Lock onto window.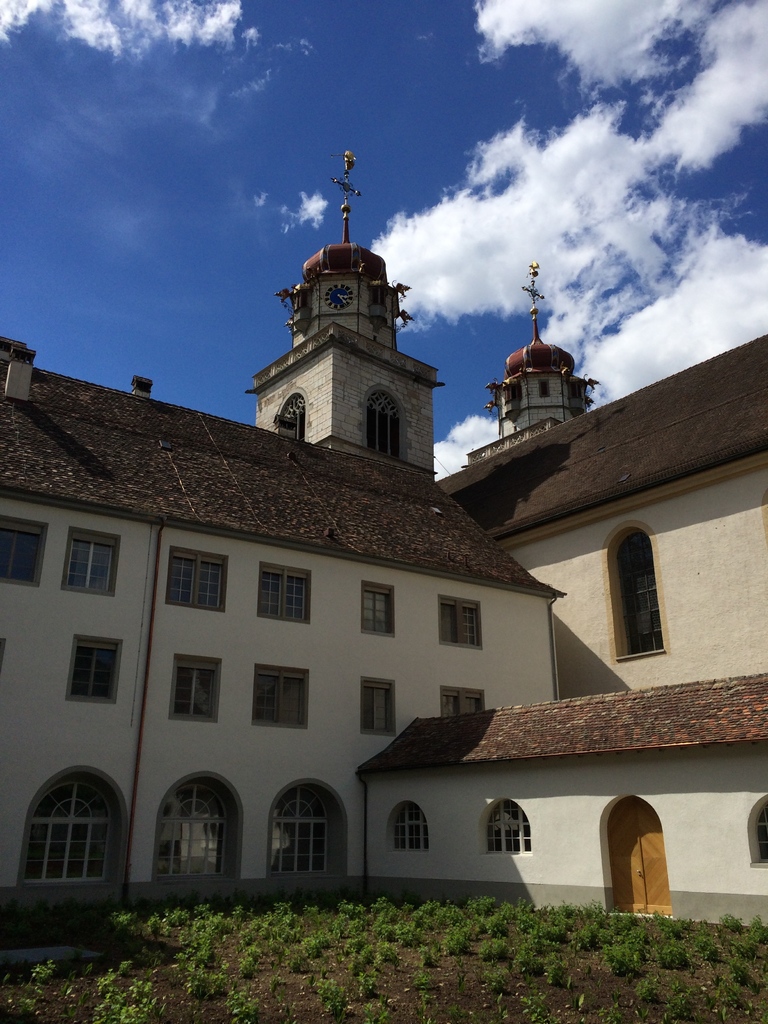
Locked: box=[363, 577, 396, 636].
